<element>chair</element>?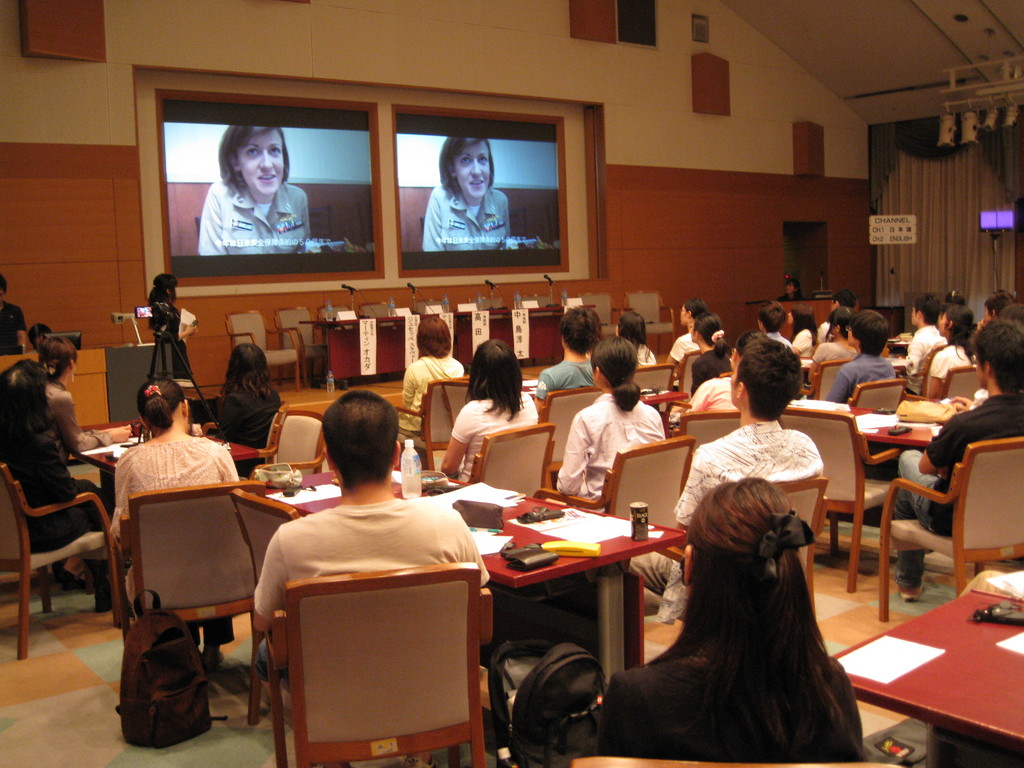
select_region(234, 492, 300, 724)
